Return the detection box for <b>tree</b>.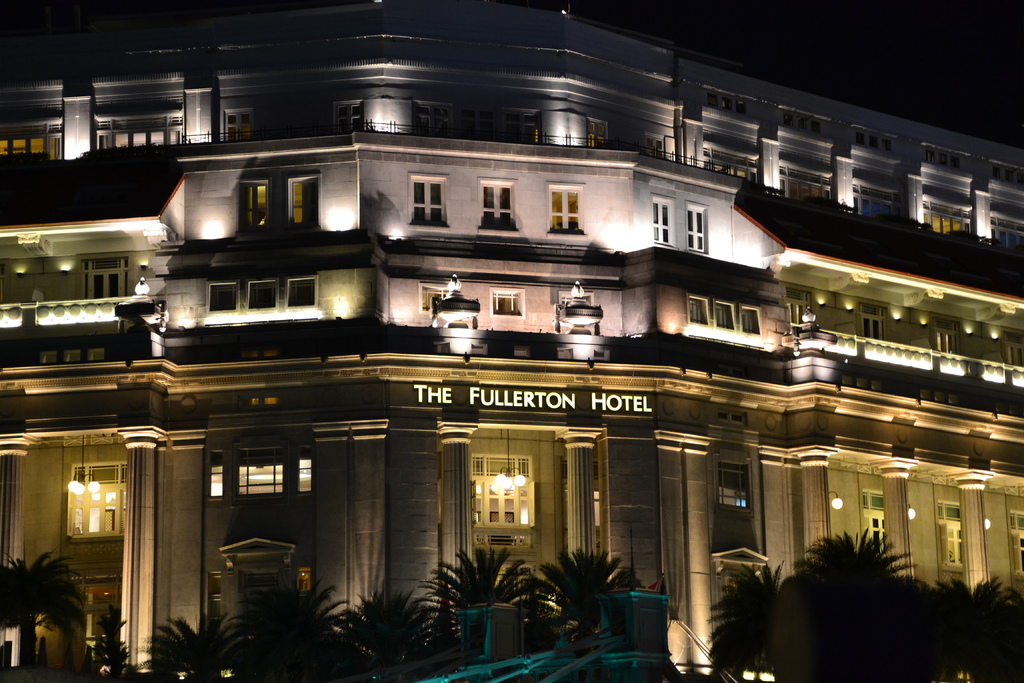
locate(138, 598, 237, 682).
